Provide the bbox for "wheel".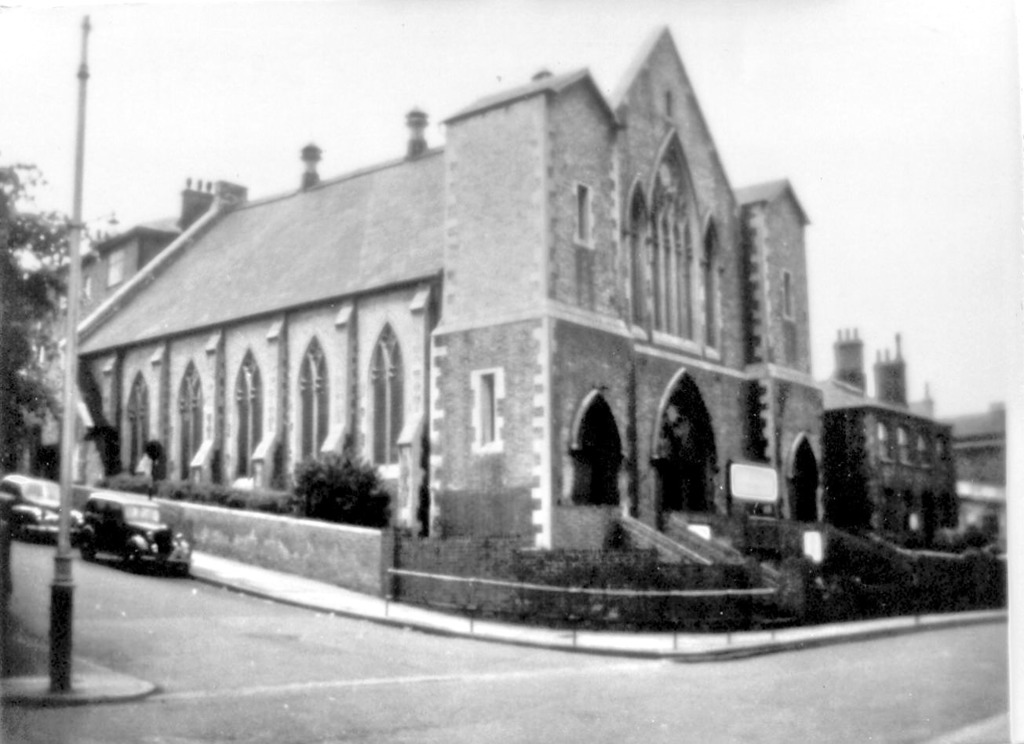
<box>20,513,36,542</box>.
